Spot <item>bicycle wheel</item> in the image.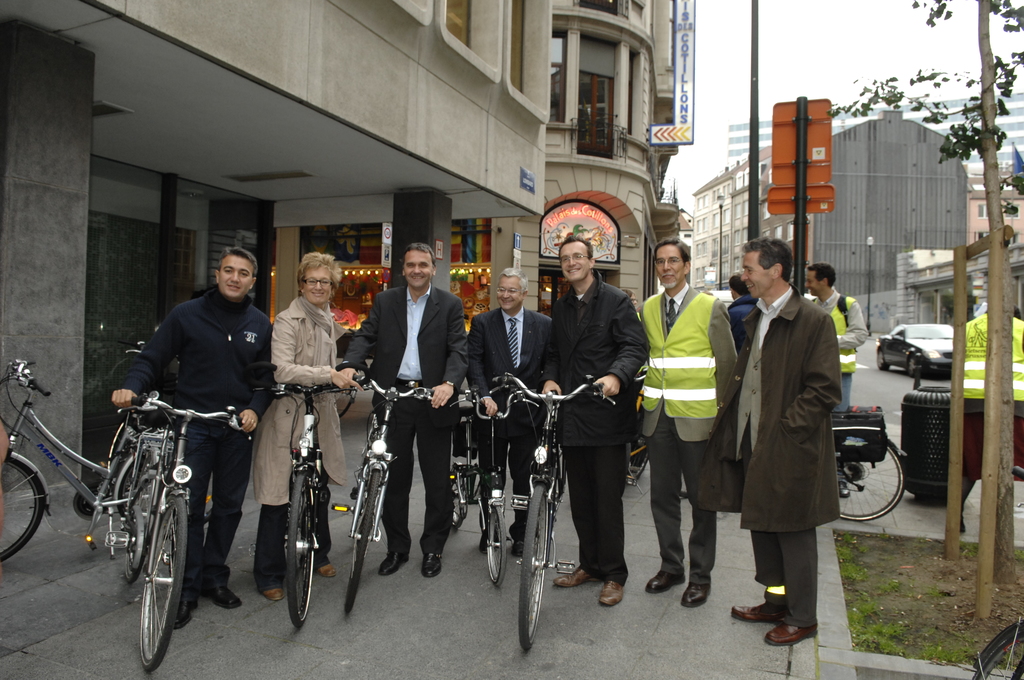
<item>bicycle wheel</item> found at x1=833 y1=425 x2=906 y2=522.
